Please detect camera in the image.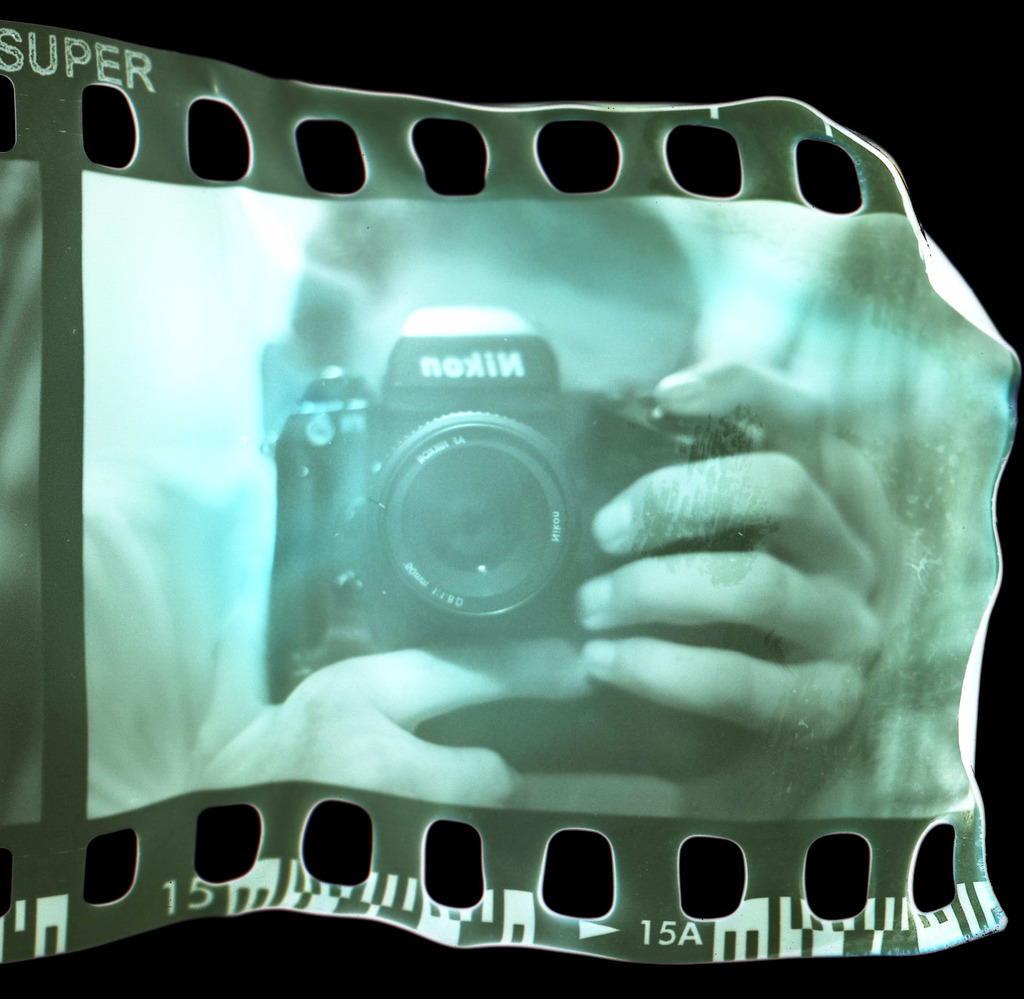
109/125/983/920.
